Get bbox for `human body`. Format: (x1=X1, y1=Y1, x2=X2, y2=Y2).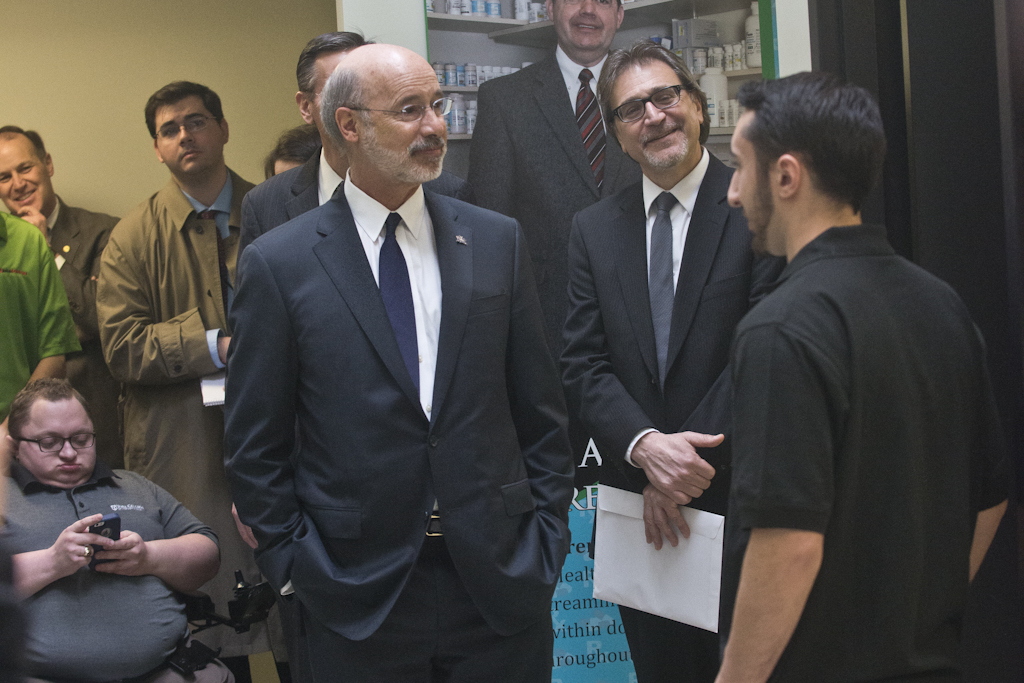
(x1=224, y1=163, x2=576, y2=682).
